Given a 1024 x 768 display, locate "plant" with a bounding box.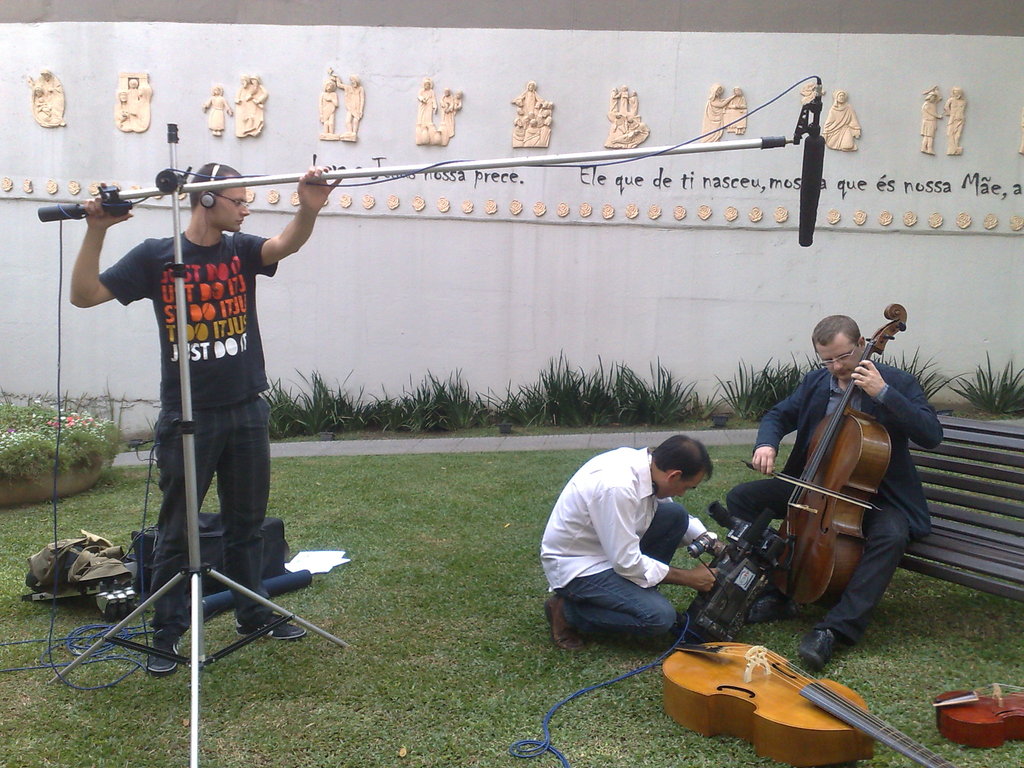
Located: BBox(953, 346, 1023, 413).
